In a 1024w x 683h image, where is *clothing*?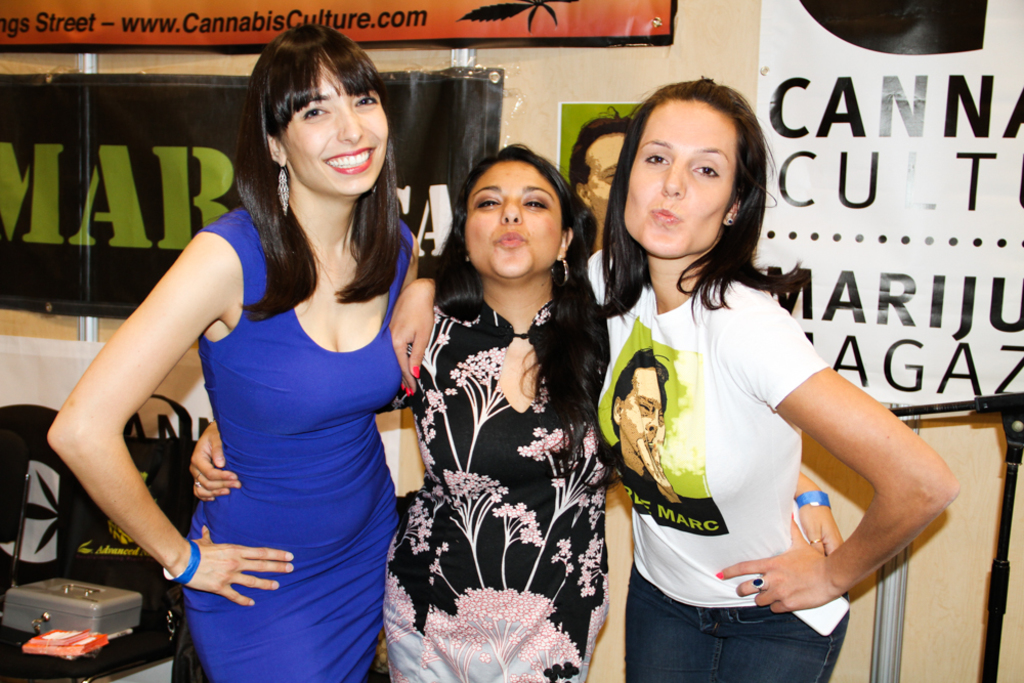
(x1=588, y1=245, x2=852, y2=682).
